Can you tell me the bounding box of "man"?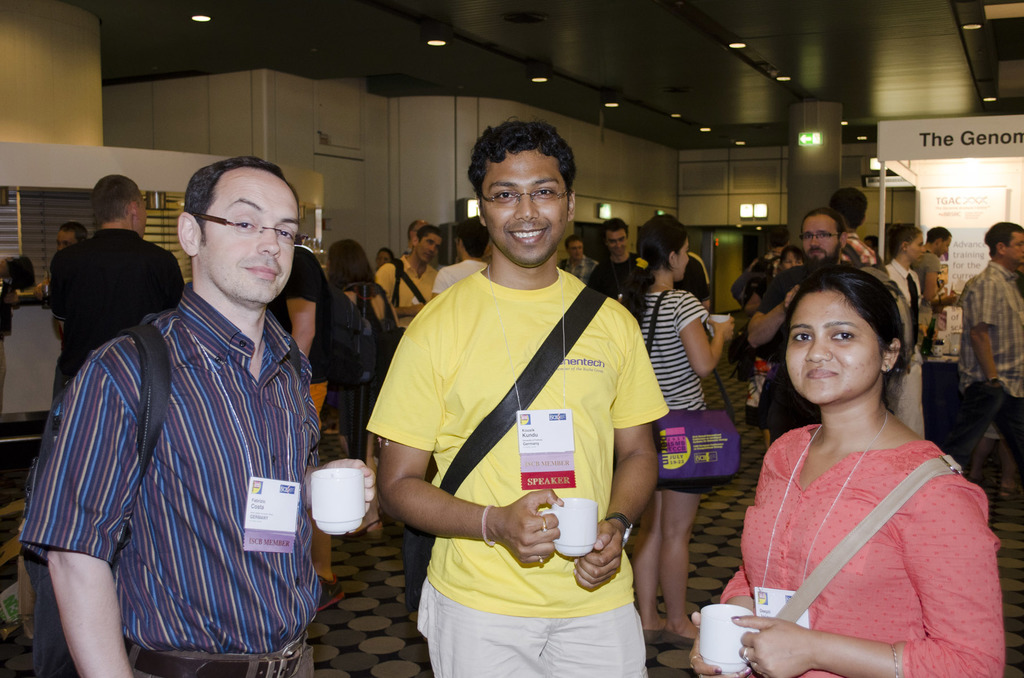
{"left": 372, "top": 225, "right": 435, "bottom": 339}.
